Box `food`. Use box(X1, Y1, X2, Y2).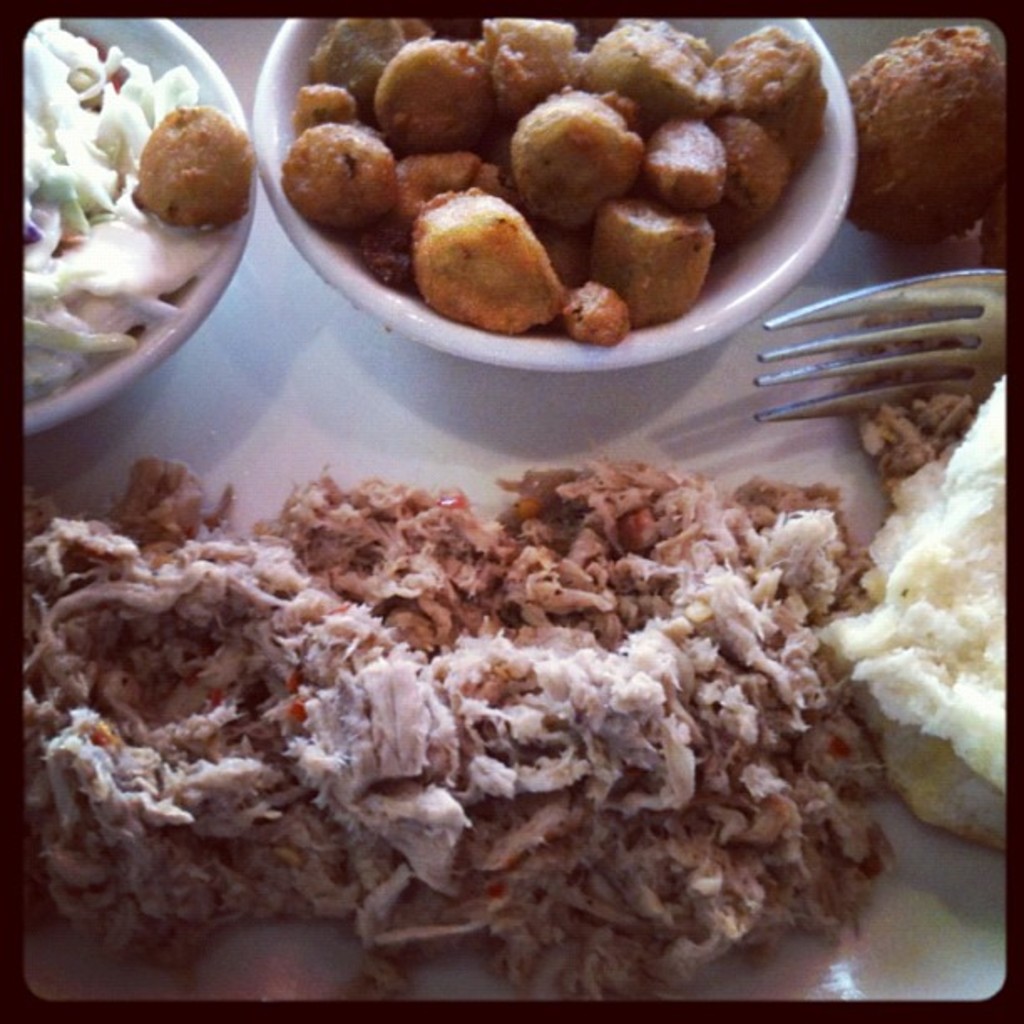
box(977, 189, 1014, 274).
